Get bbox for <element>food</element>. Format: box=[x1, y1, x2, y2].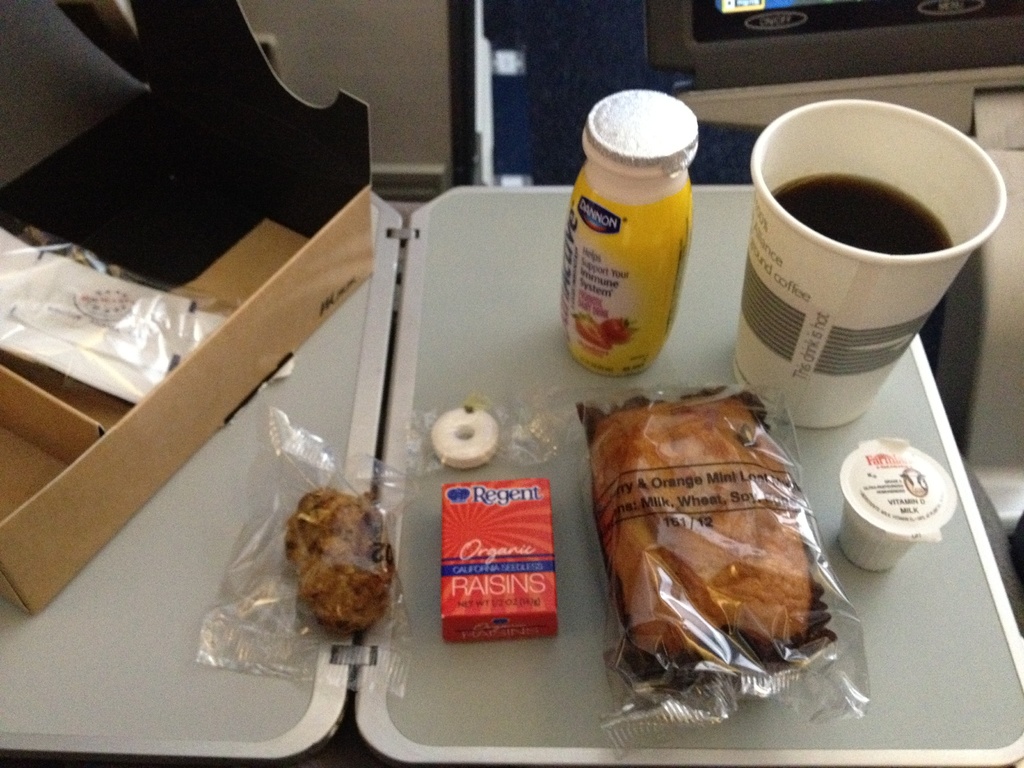
box=[602, 314, 641, 344].
